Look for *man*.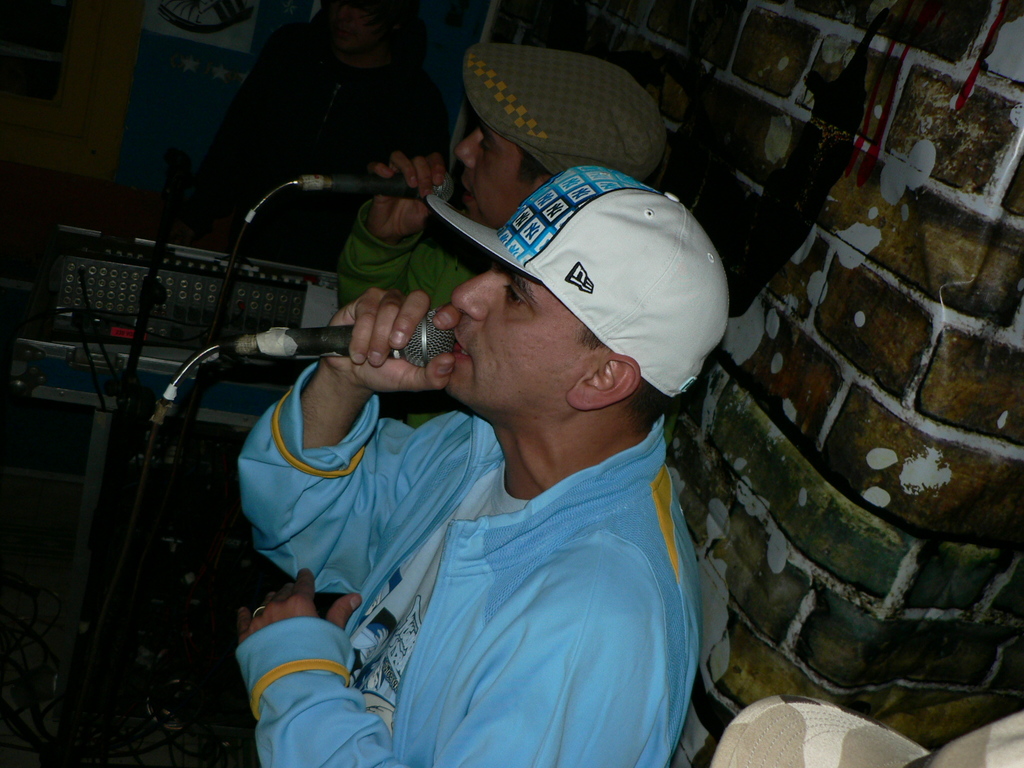
Found: left=226, top=166, right=739, bottom=767.
